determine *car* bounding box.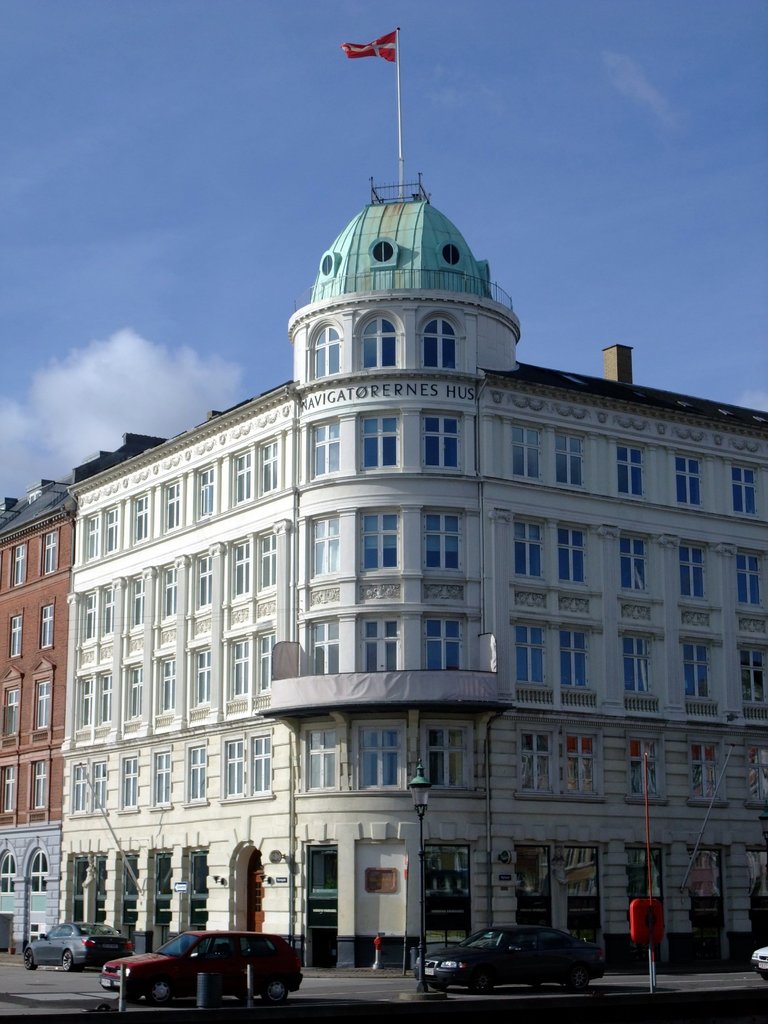
Determined: box=[19, 916, 135, 977].
